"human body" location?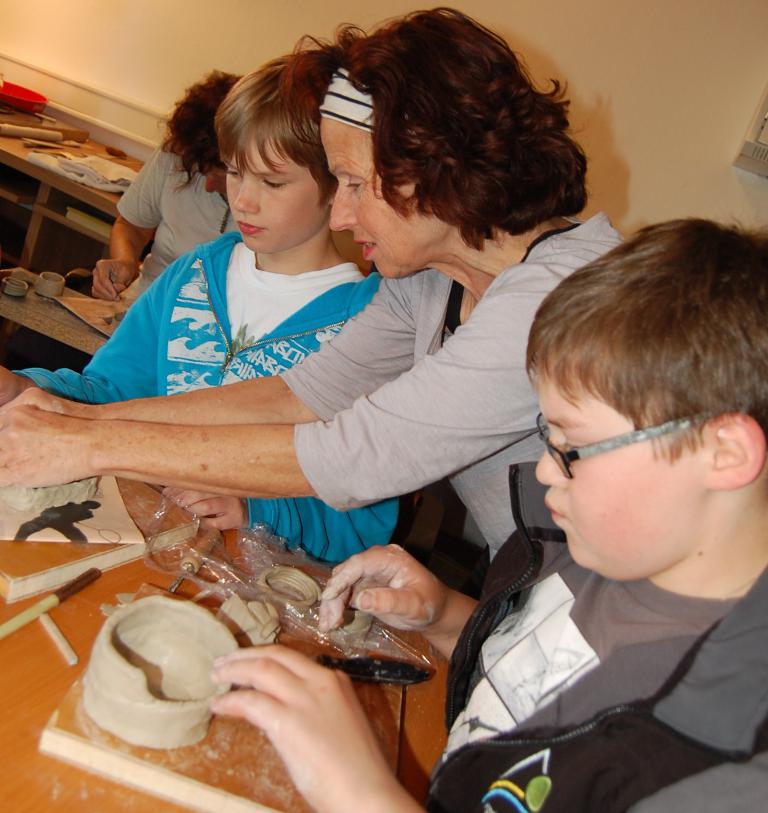
pyautogui.locateOnScreen(0, 210, 635, 569)
